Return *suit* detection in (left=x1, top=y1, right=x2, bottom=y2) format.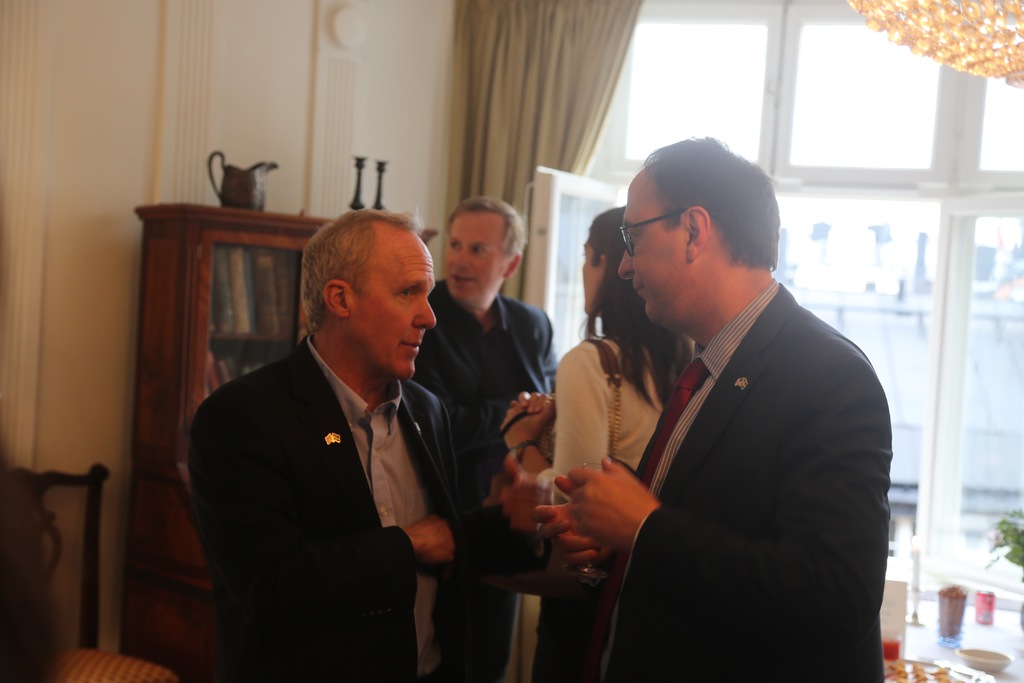
(left=582, top=176, right=904, bottom=682).
